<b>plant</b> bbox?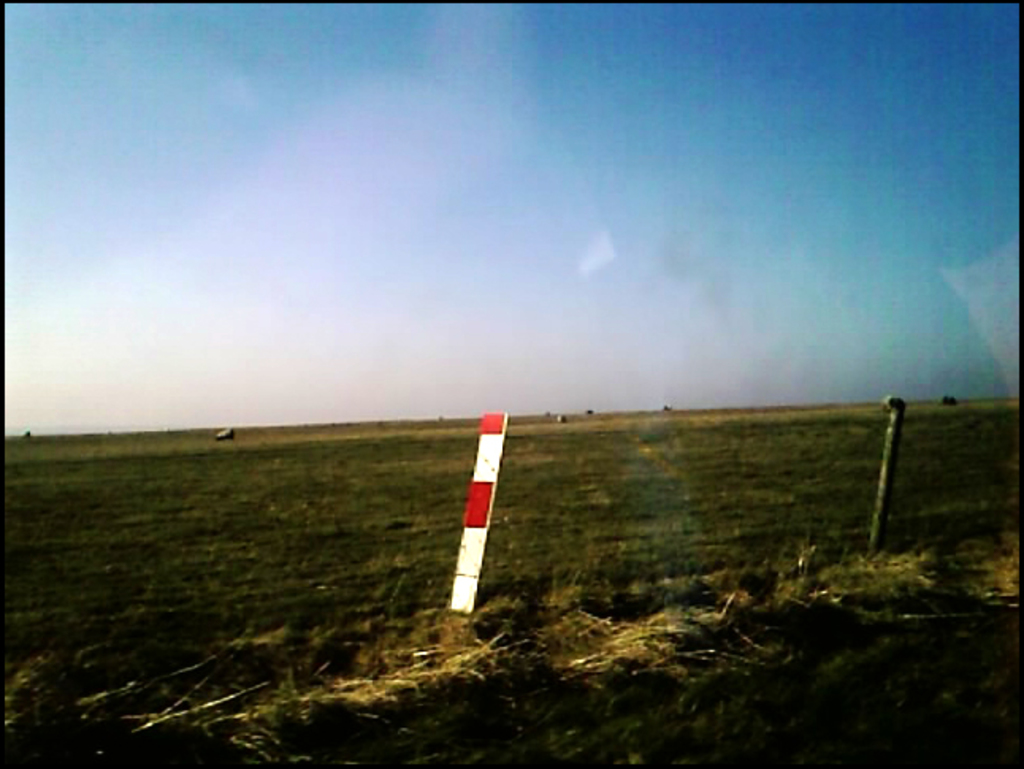
[x1=312, y1=617, x2=542, y2=767]
